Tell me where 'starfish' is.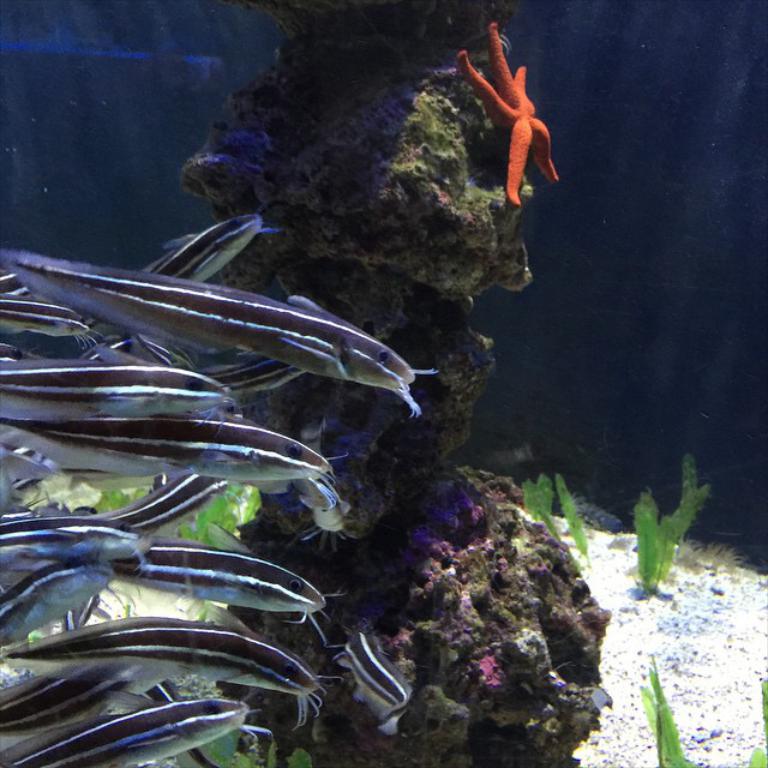
'starfish' is at (460,20,559,199).
